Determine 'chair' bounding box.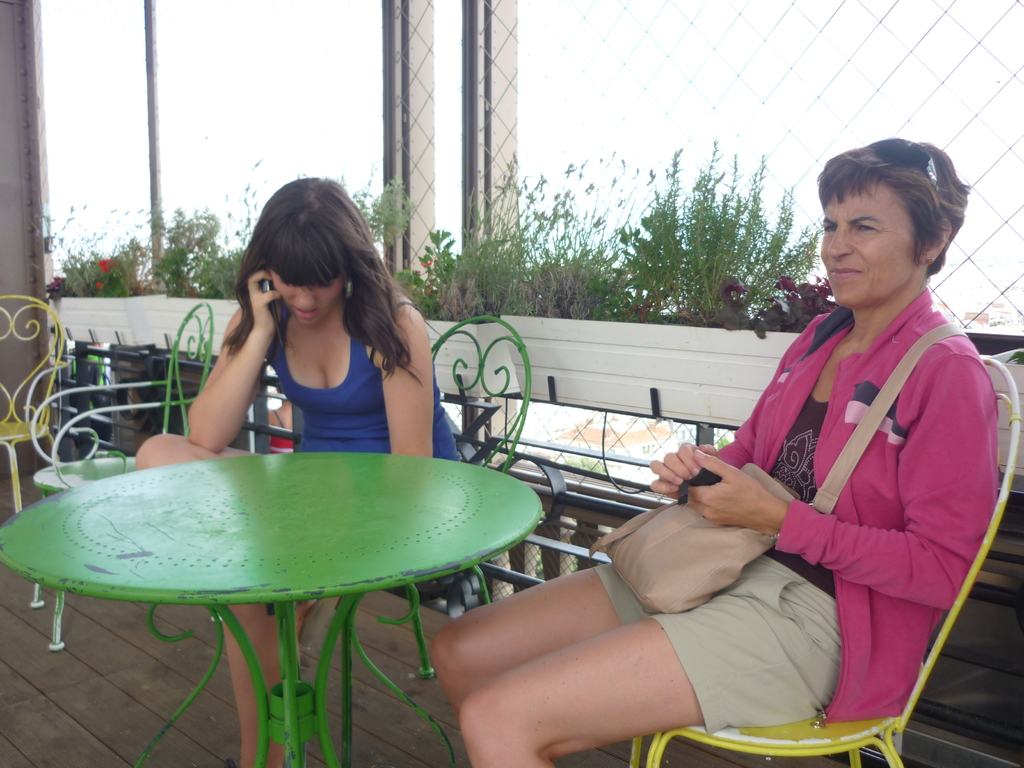
Determined: box=[374, 315, 532, 680].
